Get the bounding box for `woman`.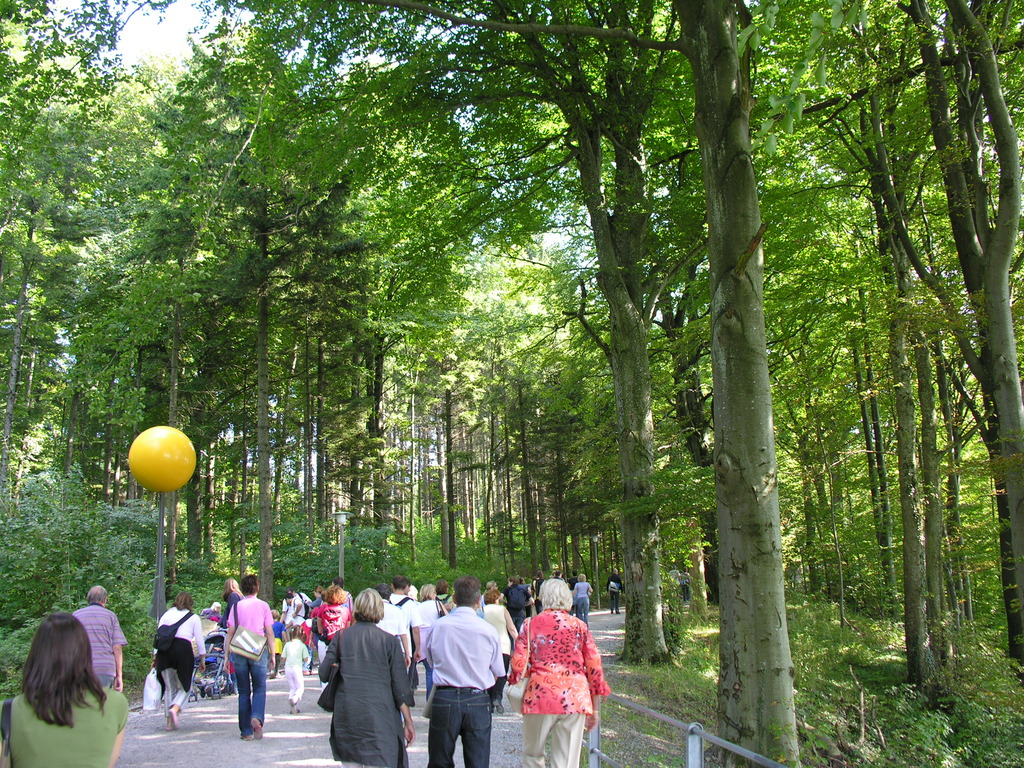
select_region(410, 586, 444, 693).
